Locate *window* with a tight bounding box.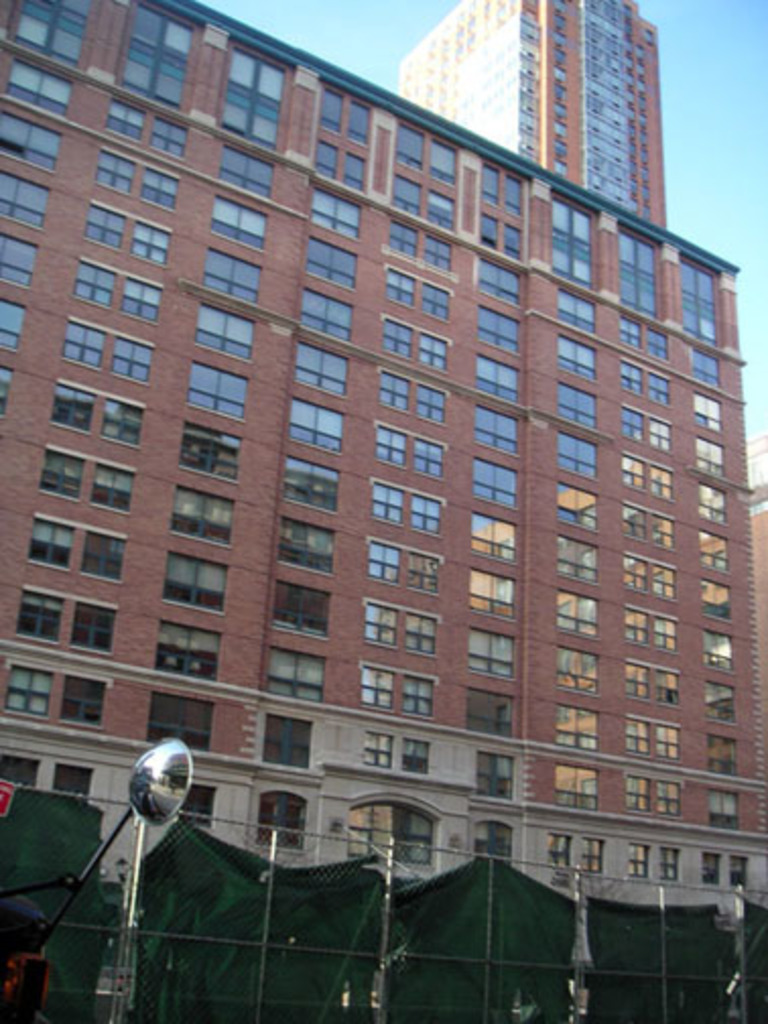
469 752 512 796.
